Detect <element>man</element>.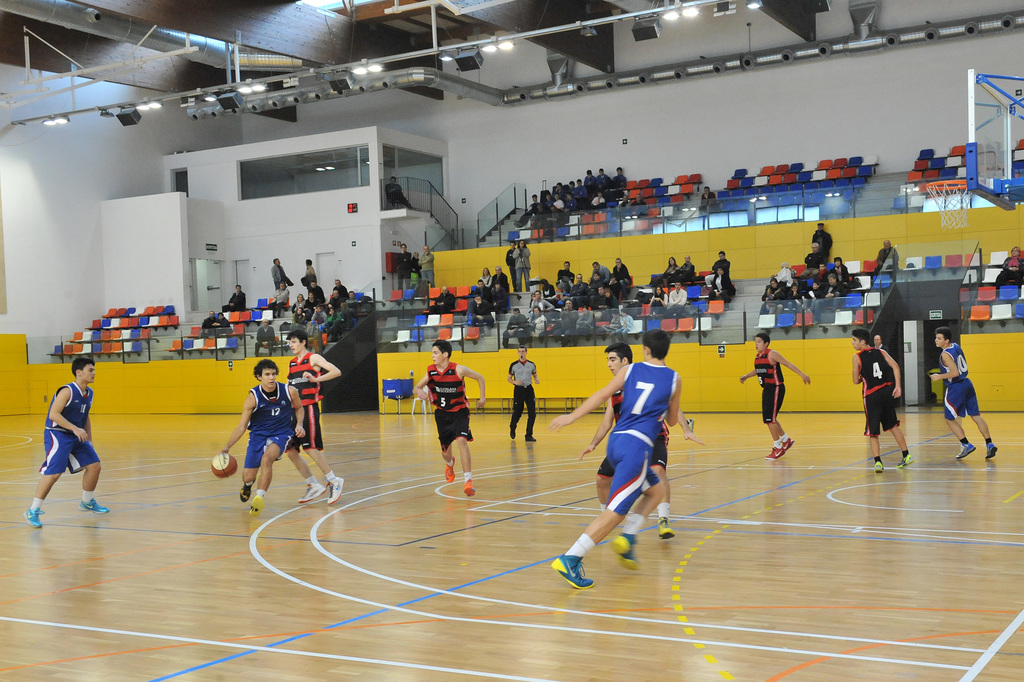
Detected at pyautogui.locateOnScreen(550, 331, 682, 591).
